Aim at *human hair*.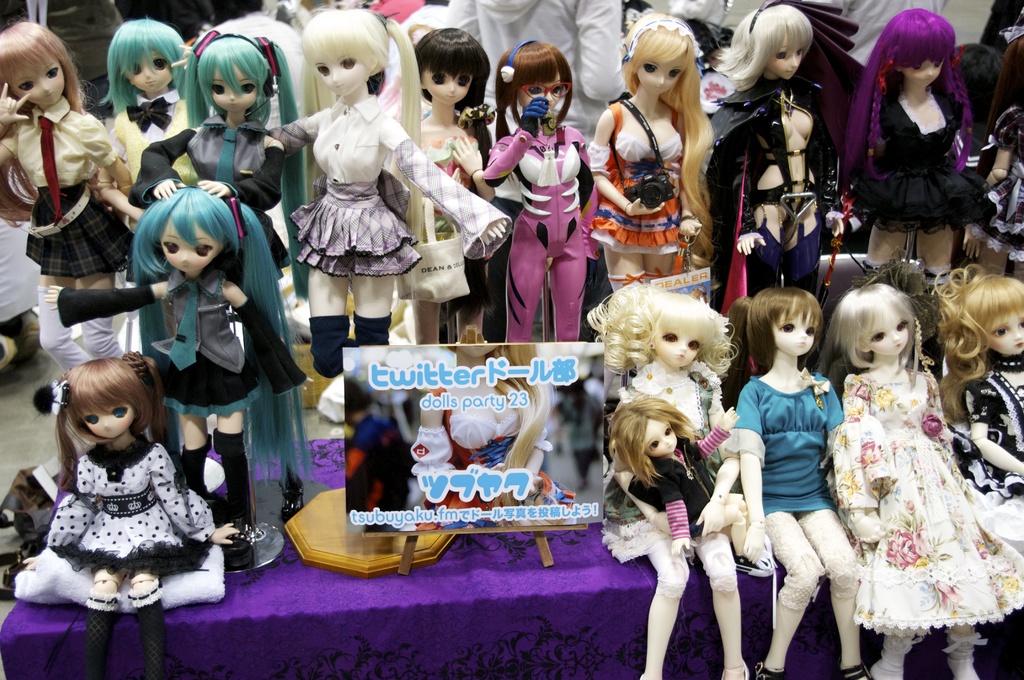
Aimed at bbox=(844, 9, 965, 179).
